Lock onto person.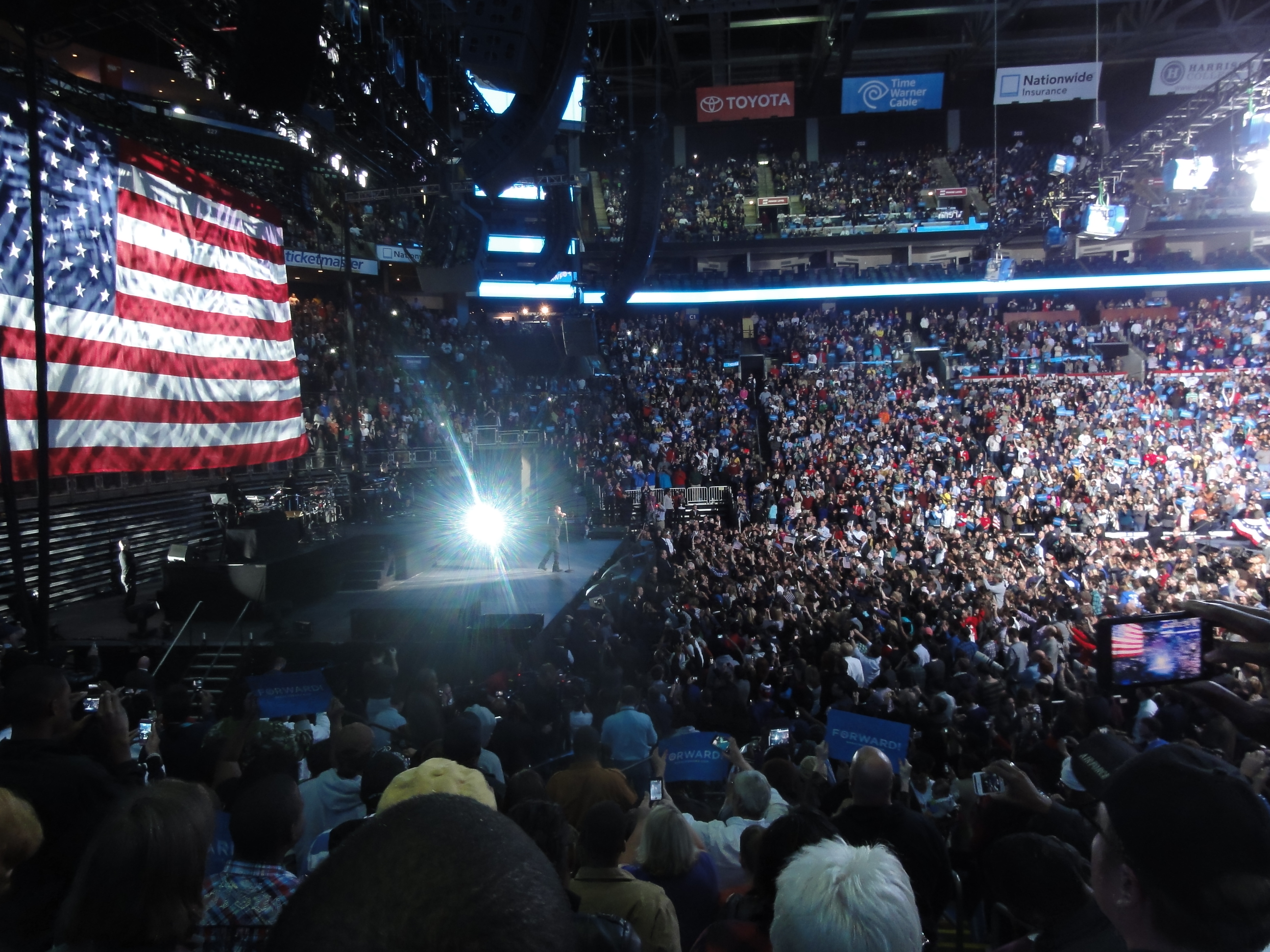
Locked: pyautogui.locateOnScreen(371, 383, 457, 466).
